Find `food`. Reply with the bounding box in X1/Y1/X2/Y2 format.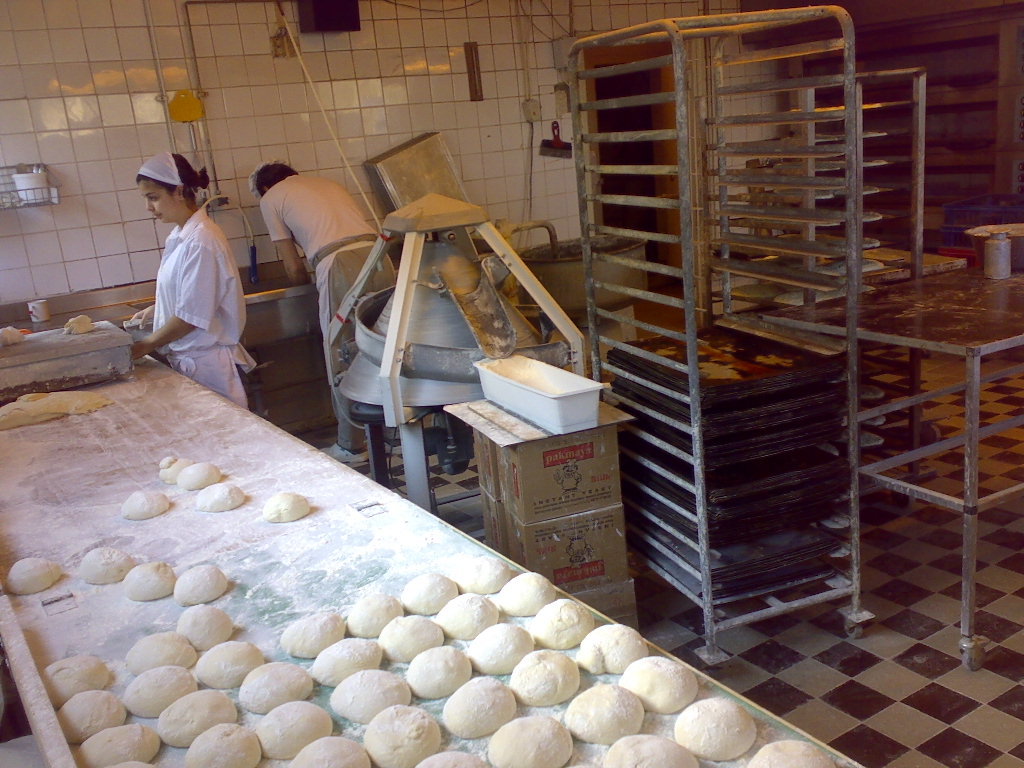
121/665/202/716.
